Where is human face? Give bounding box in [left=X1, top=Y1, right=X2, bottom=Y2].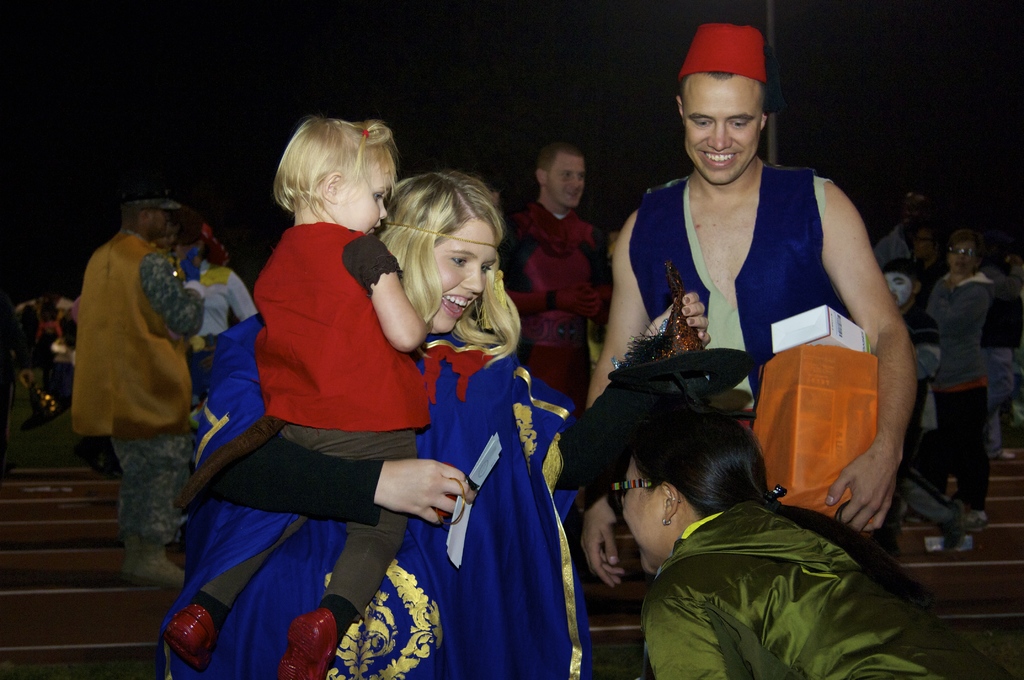
[left=682, top=73, right=766, bottom=184].
